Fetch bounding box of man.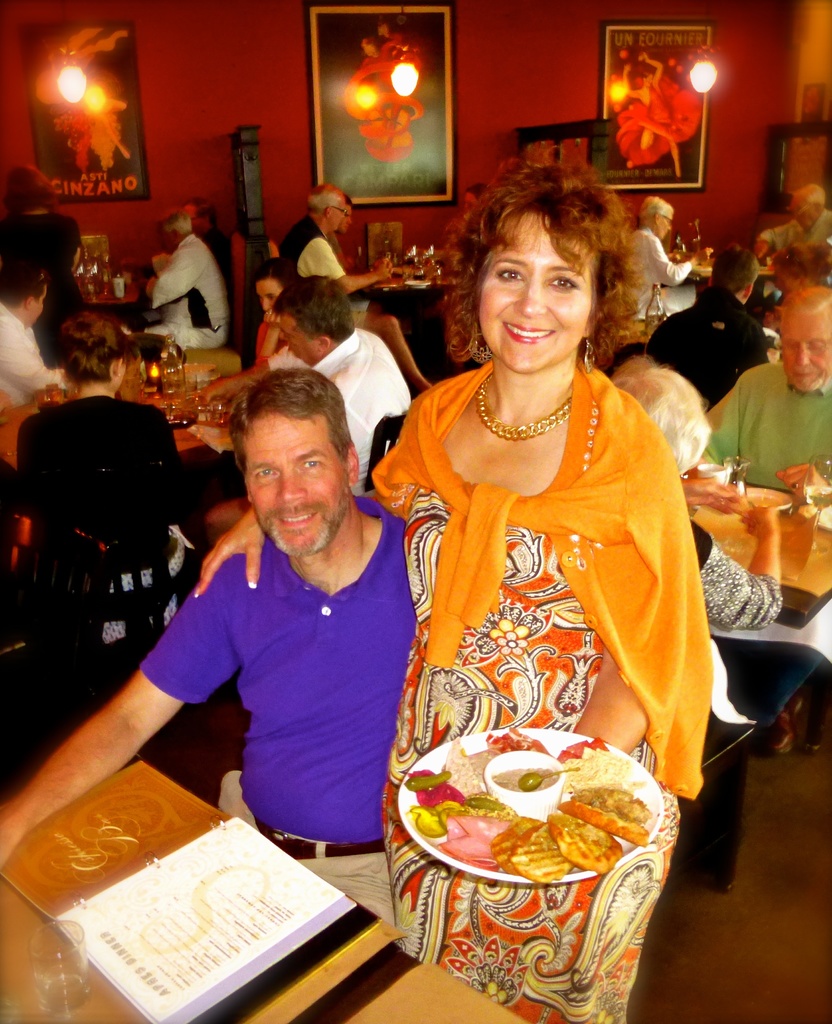
Bbox: 190/274/412/499.
